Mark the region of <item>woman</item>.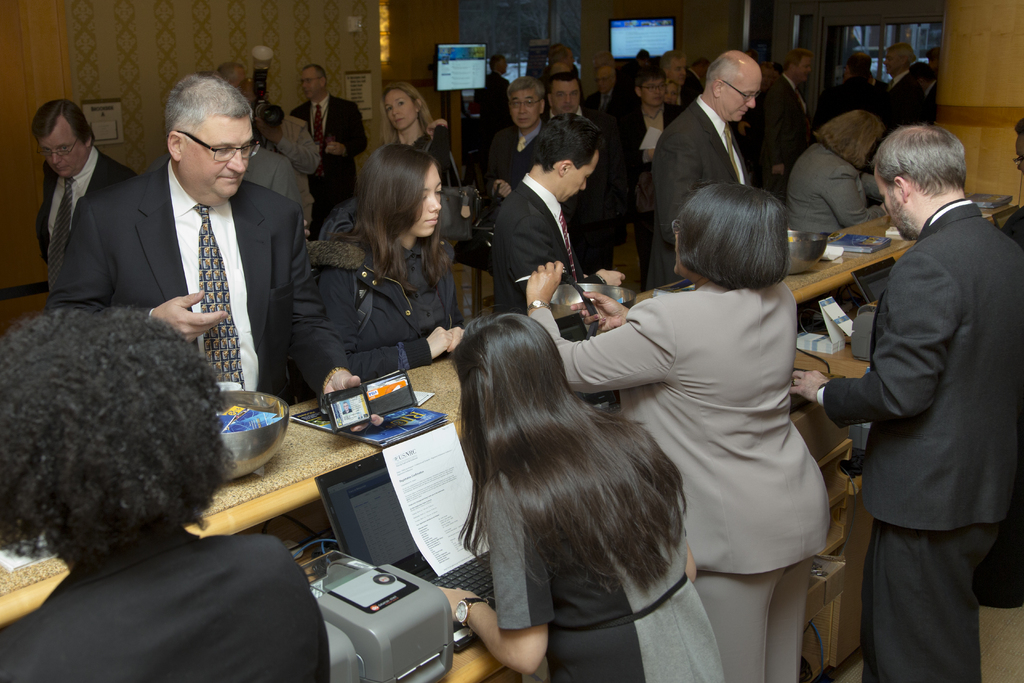
Region: <box>525,181,832,682</box>.
